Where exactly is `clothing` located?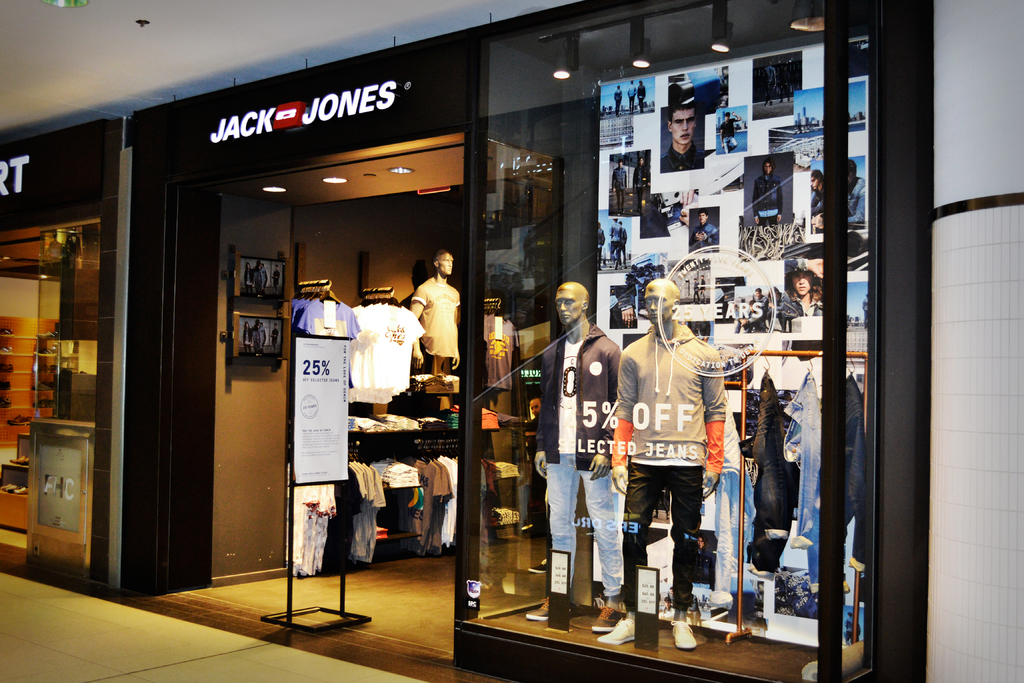
Its bounding box is bbox=[620, 227, 627, 264].
